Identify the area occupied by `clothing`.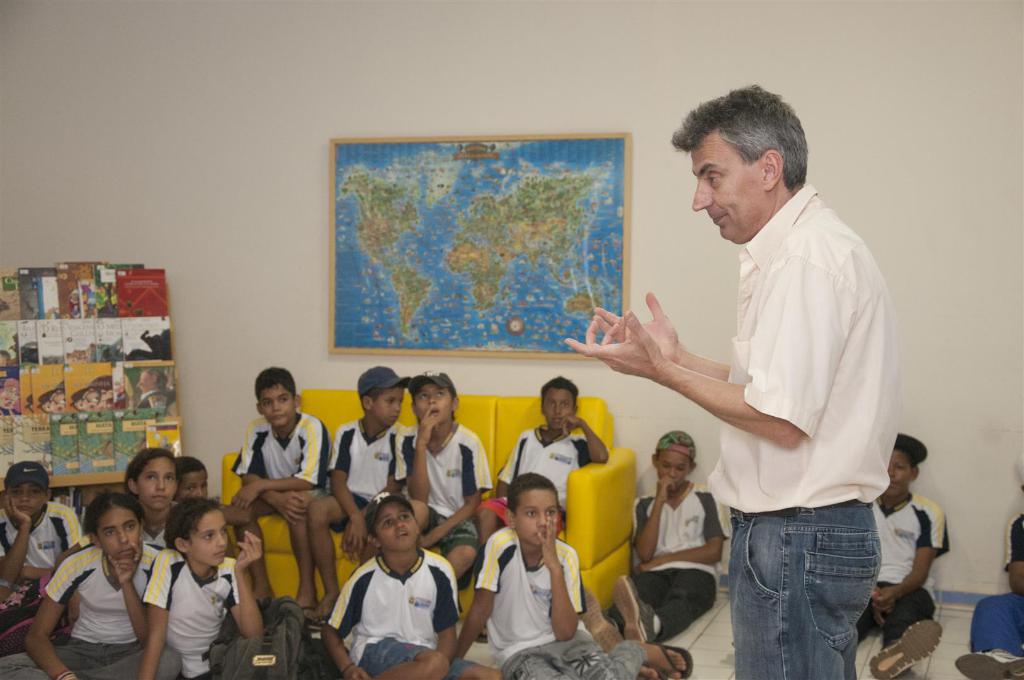
Area: 865, 483, 941, 636.
